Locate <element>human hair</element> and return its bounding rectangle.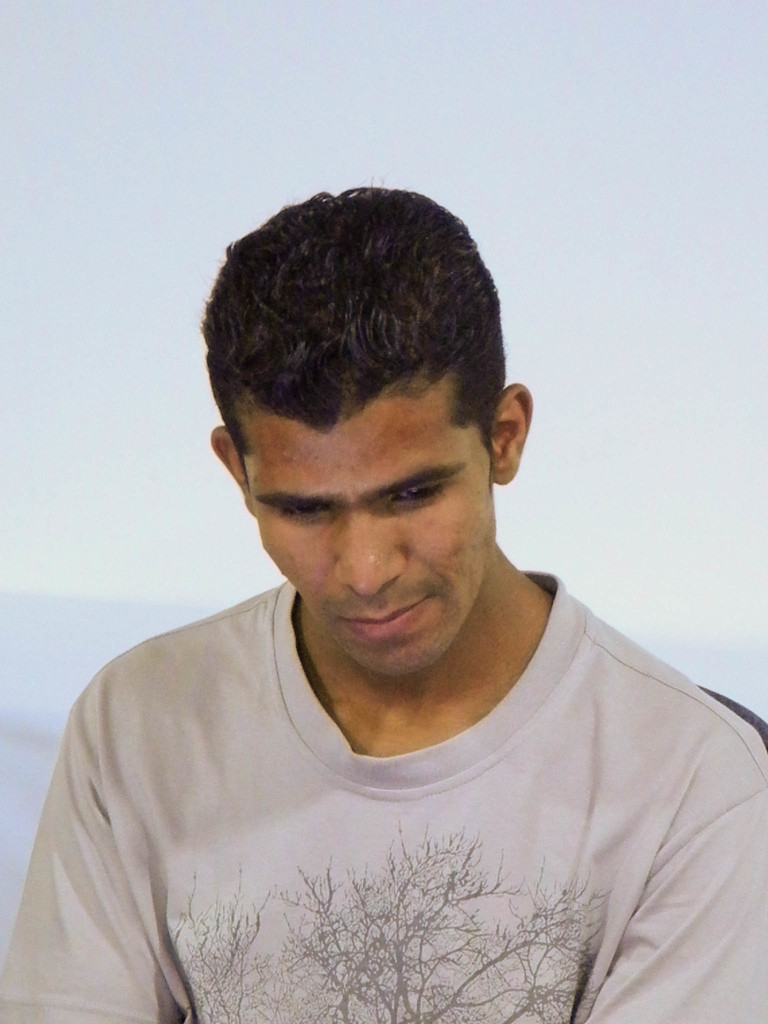
(left=200, top=168, right=517, bottom=529).
